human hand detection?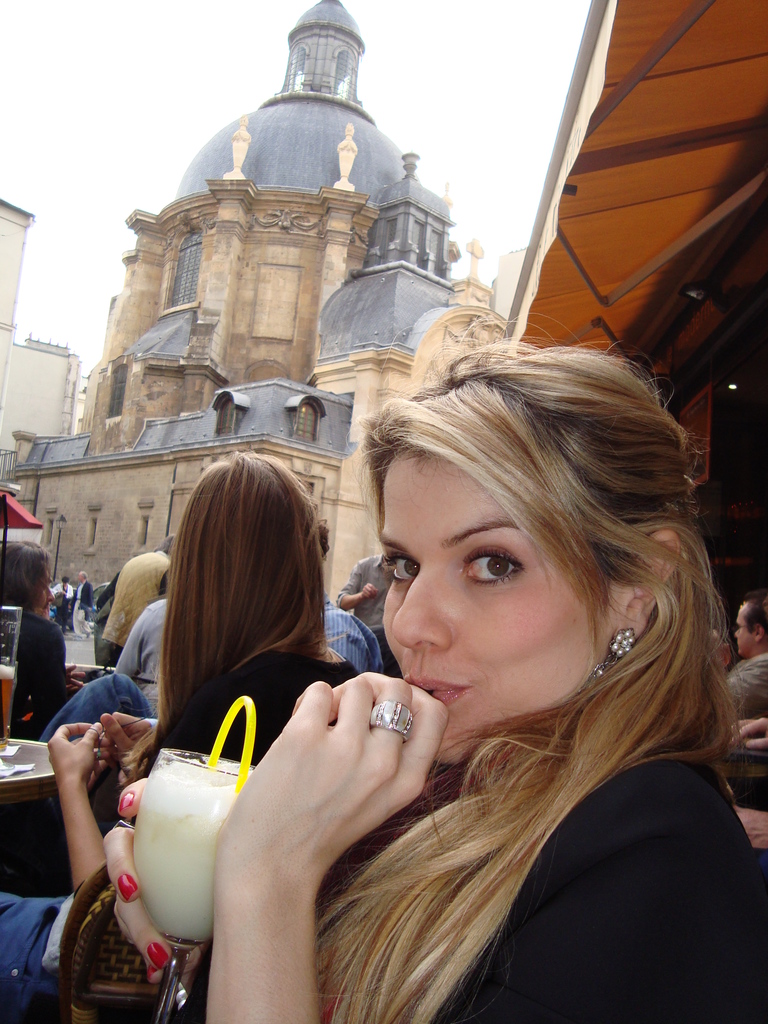
bbox=(100, 774, 177, 991)
